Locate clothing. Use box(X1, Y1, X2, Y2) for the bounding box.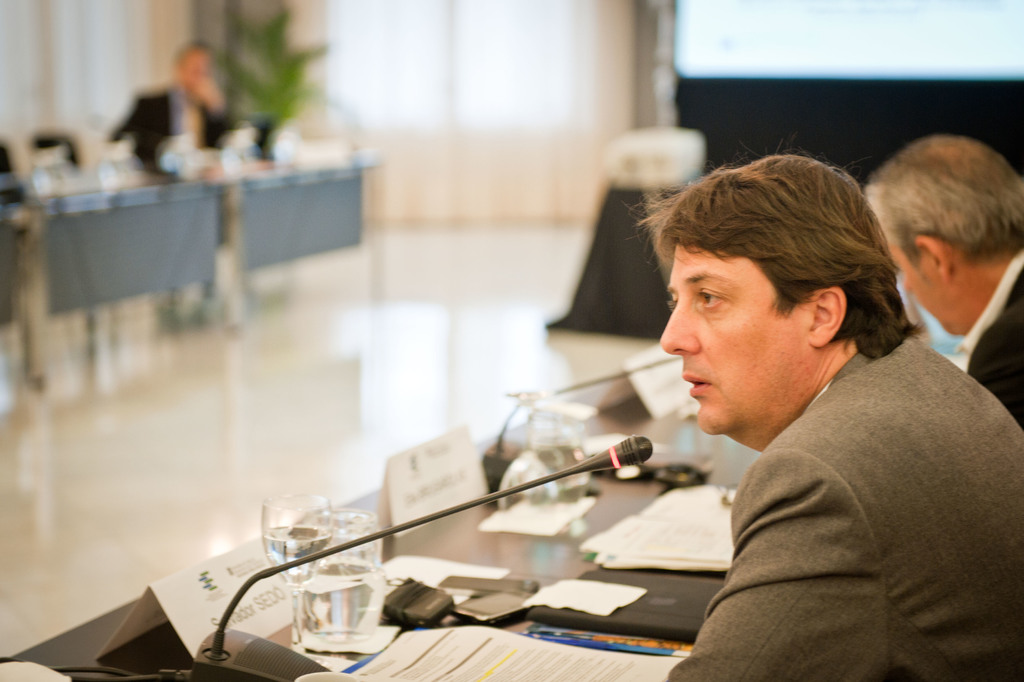
box(109, 76, 228, 182).
